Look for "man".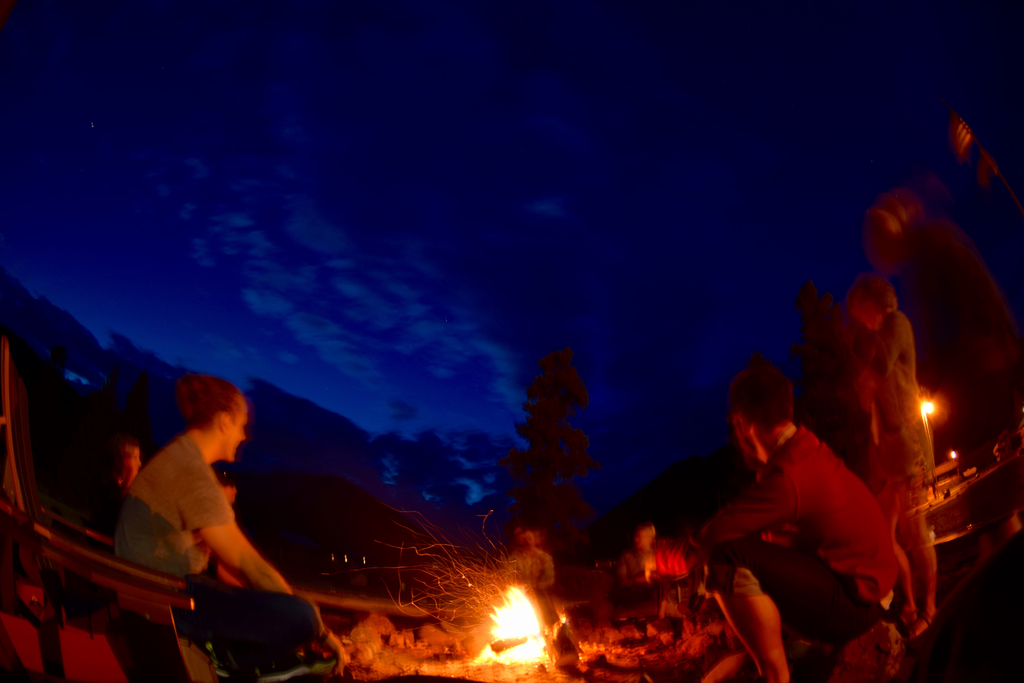
Found: l=684, t=372, r=886, b=682.
